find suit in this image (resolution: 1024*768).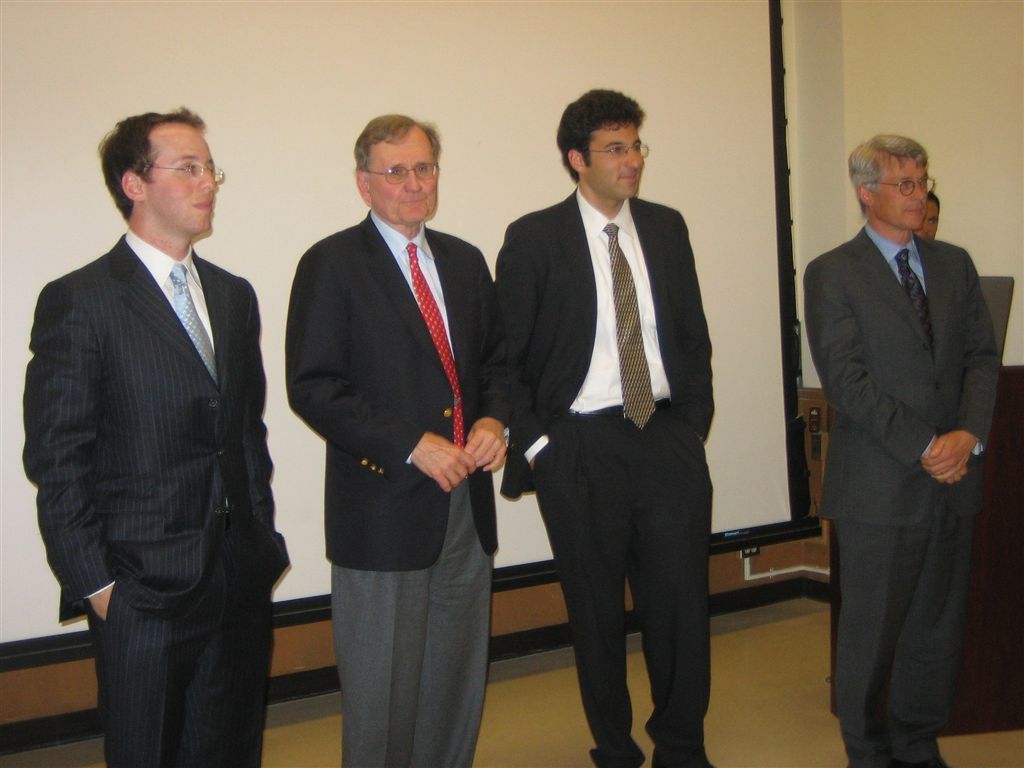
pyautogui.locateOnScreen(800, 219, 999, 767).
